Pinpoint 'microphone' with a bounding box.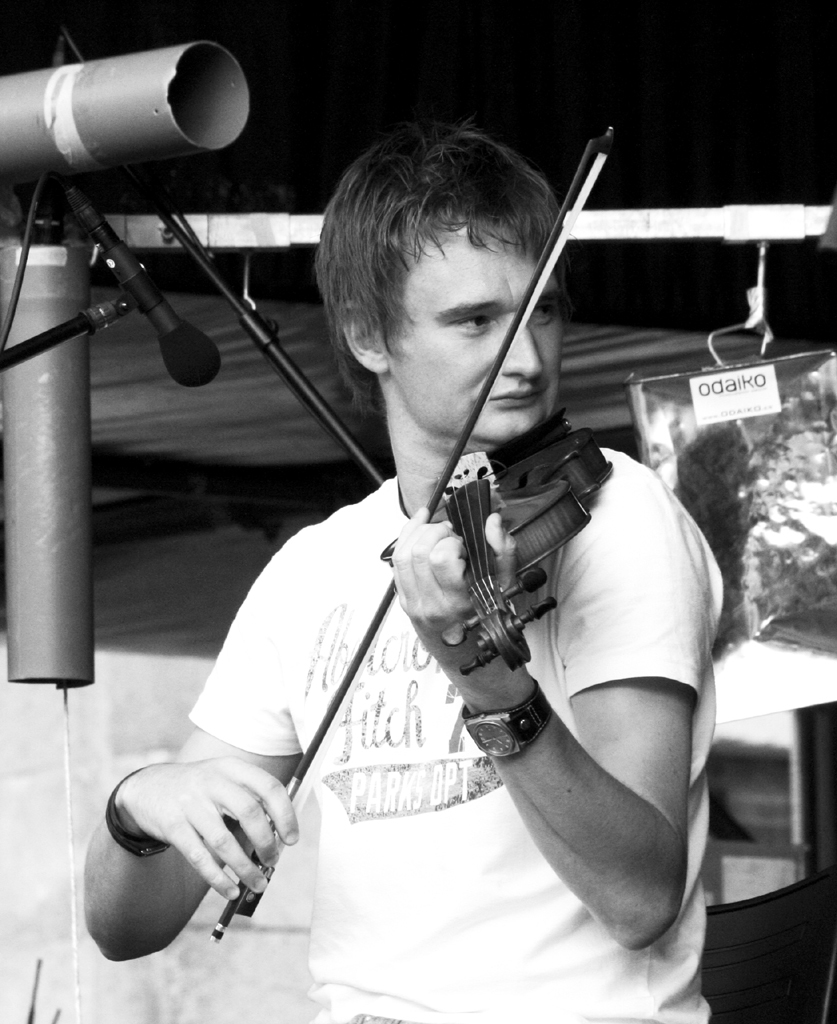
x1=107, y1=240, x2=222, y2=391.
